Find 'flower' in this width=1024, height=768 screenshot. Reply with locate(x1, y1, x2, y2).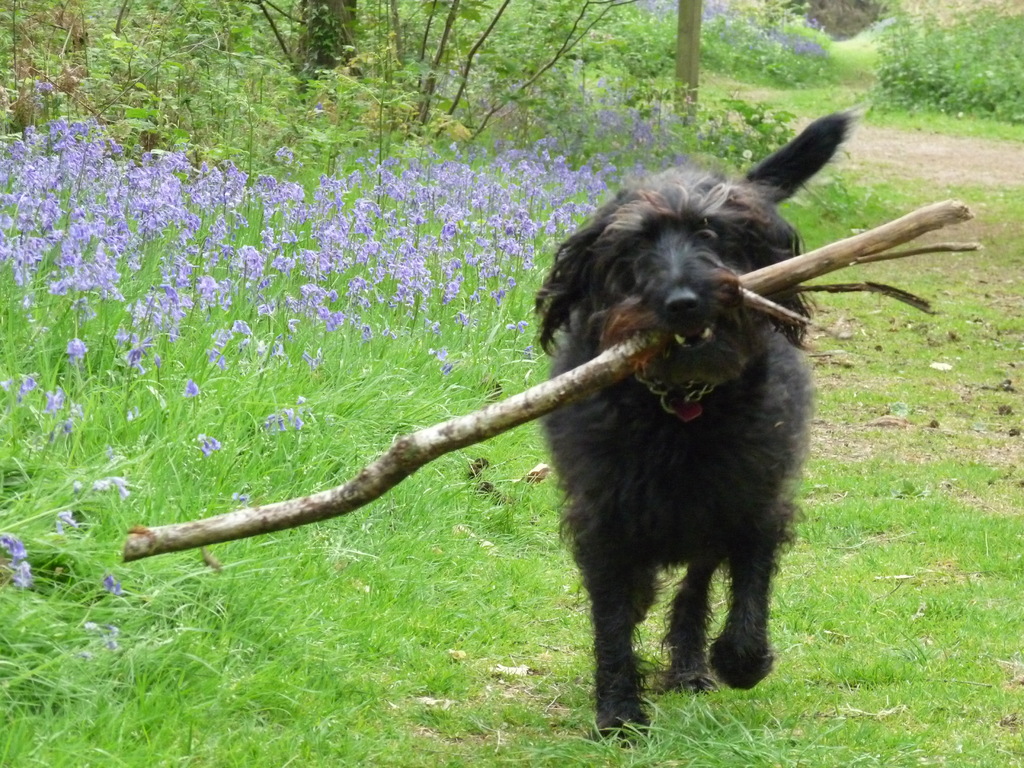
locate(6, 558, 33, 590).
